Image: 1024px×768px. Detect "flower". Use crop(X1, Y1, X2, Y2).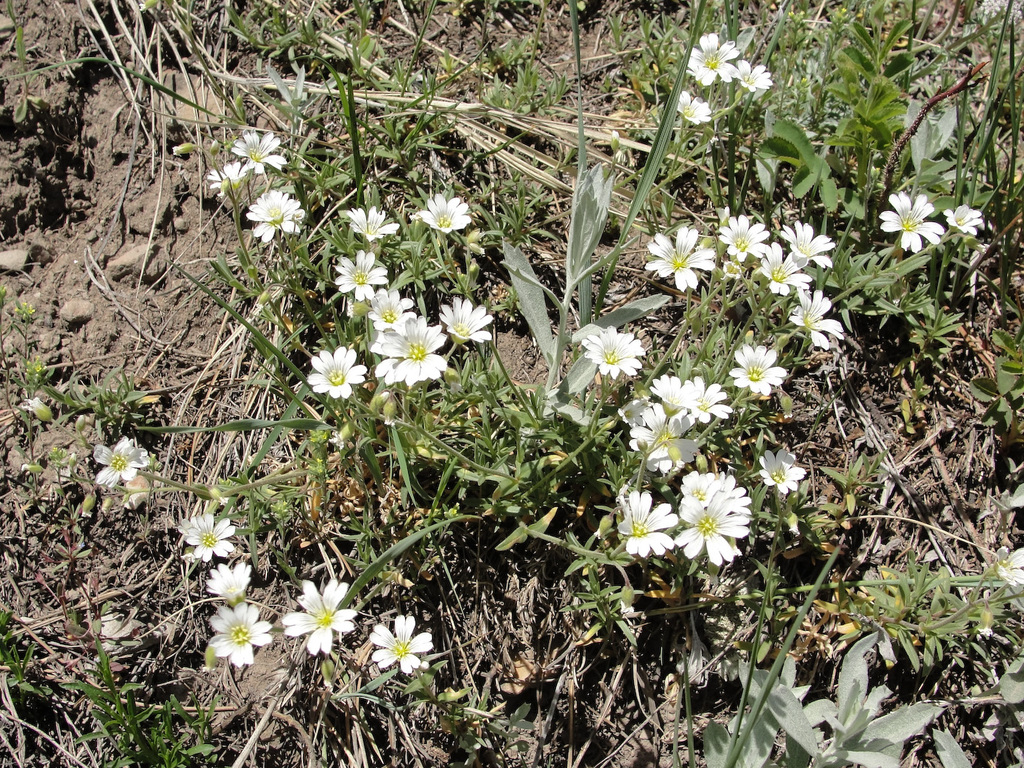
crop(344, 207, 399, 240).
